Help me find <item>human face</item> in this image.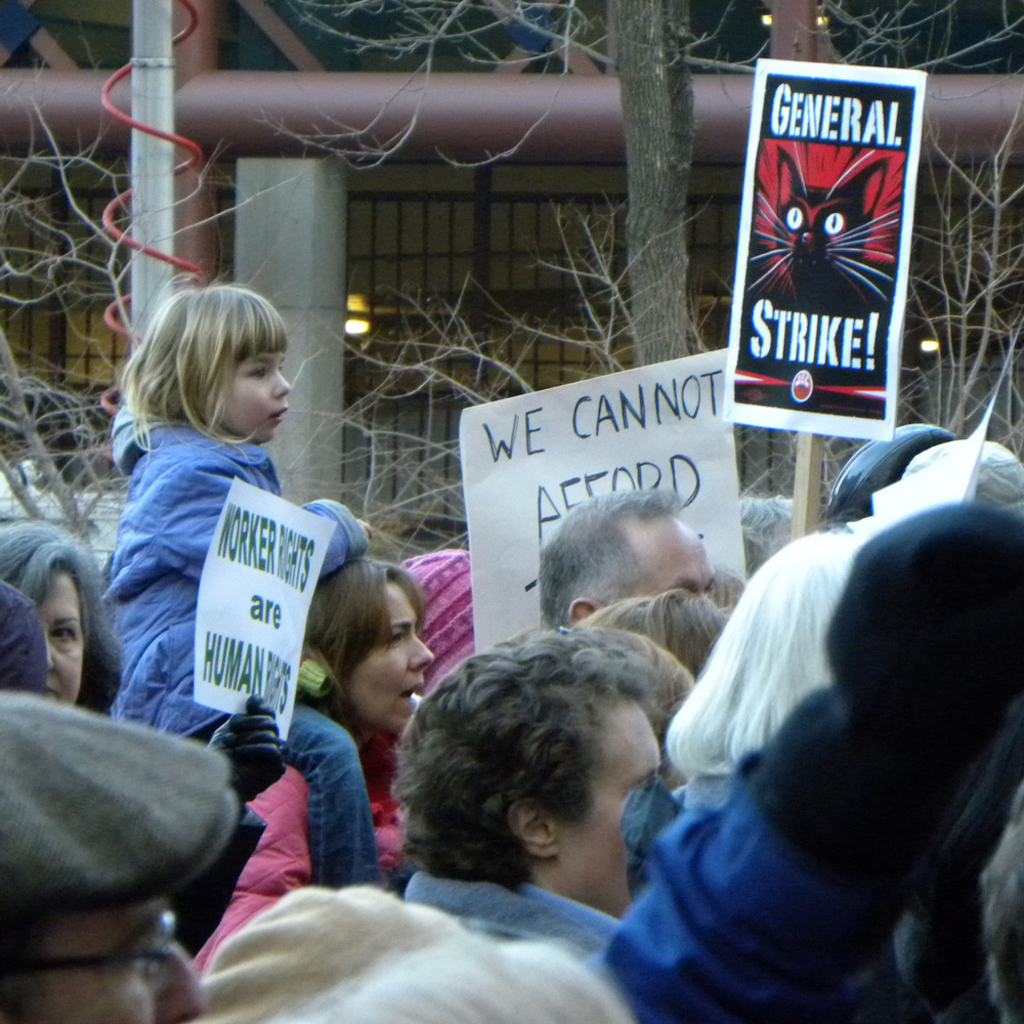
Found it: box=[350, 584, 433, 732].
